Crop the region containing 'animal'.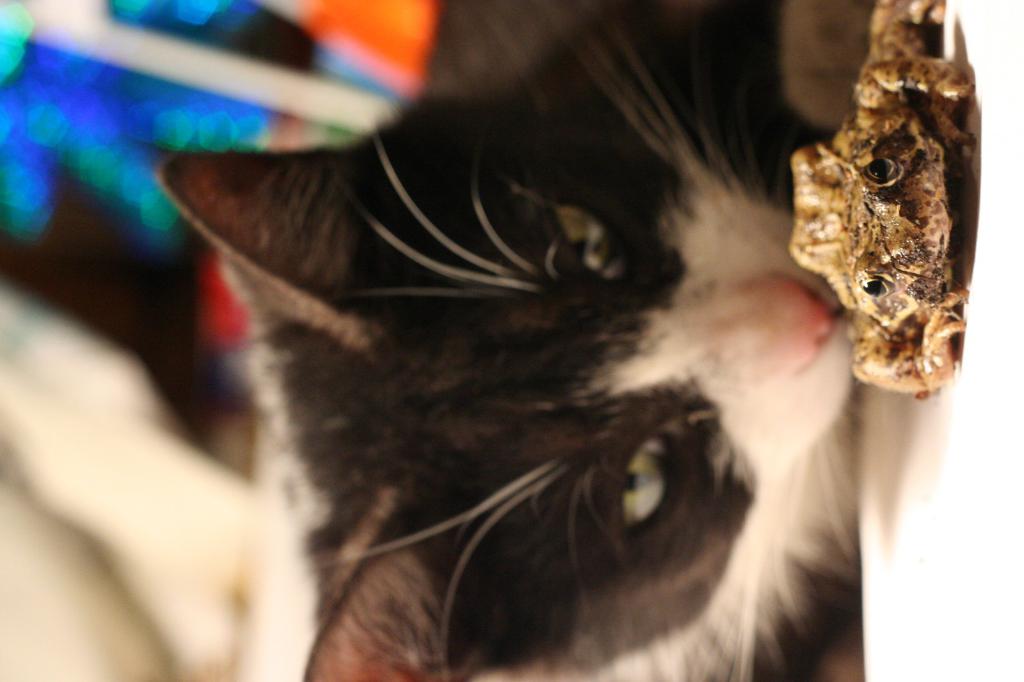
Crop region: box=[792, 0, 977, 407].
